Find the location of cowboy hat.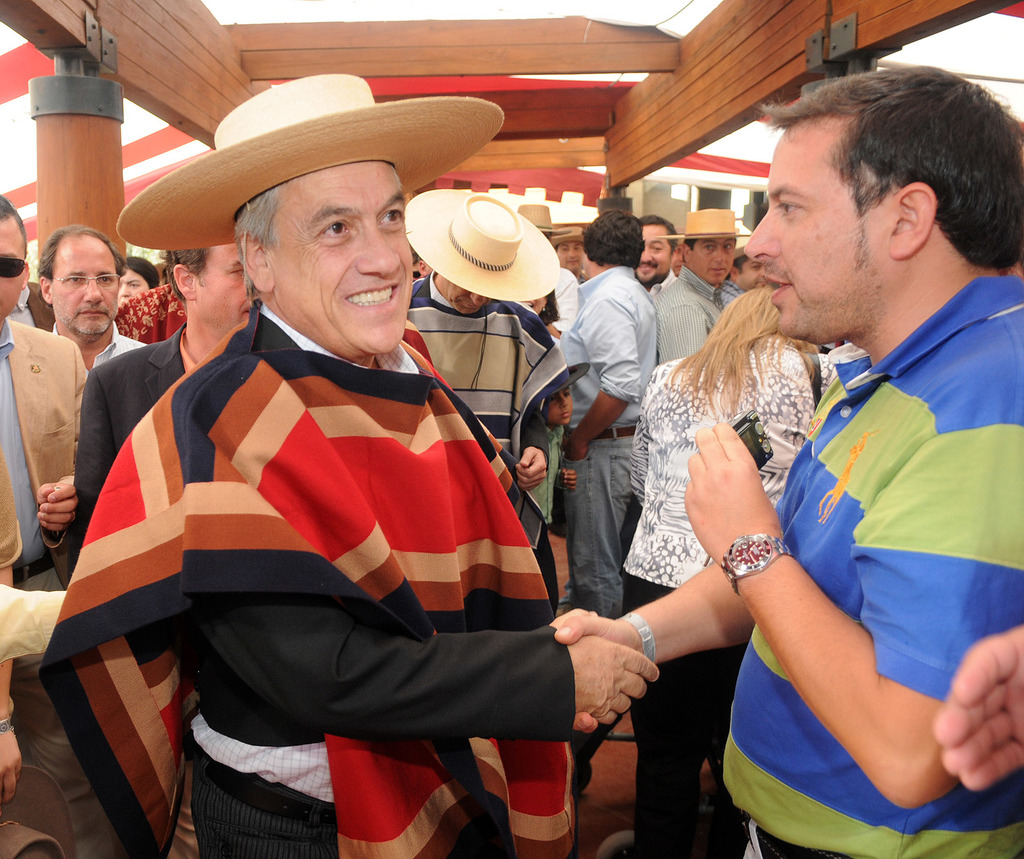
Location: <bbox>518, 200, 547, 236</bbox>.
